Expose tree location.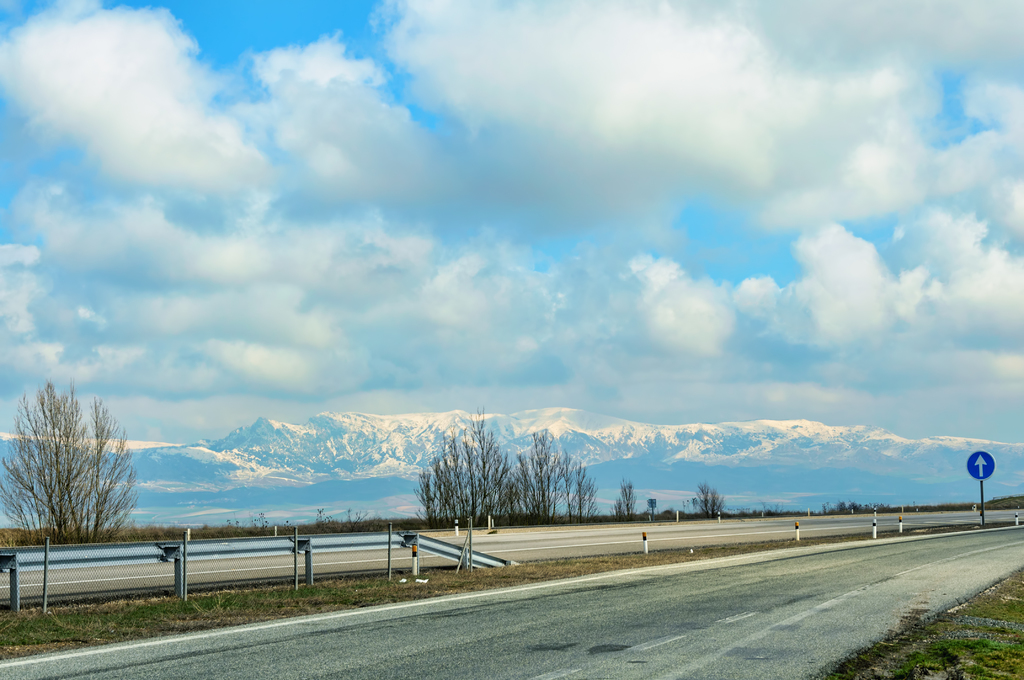
Exposed at pyautogui.locateOnScreen(0, 378, 138, 541).
